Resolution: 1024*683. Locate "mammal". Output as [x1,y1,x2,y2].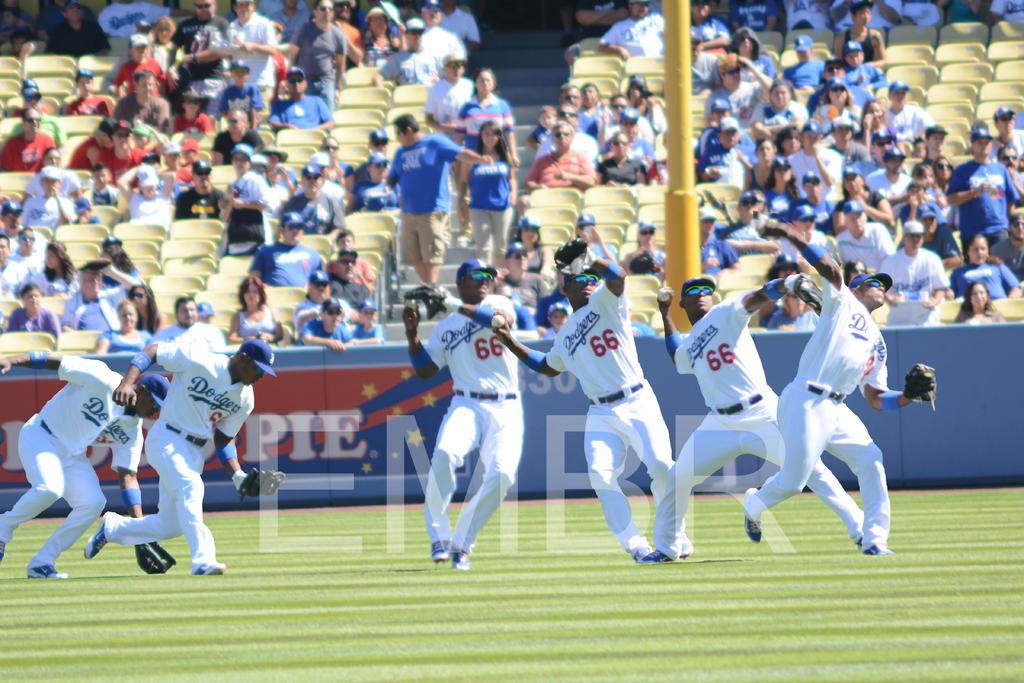
[488,233,696,558].
